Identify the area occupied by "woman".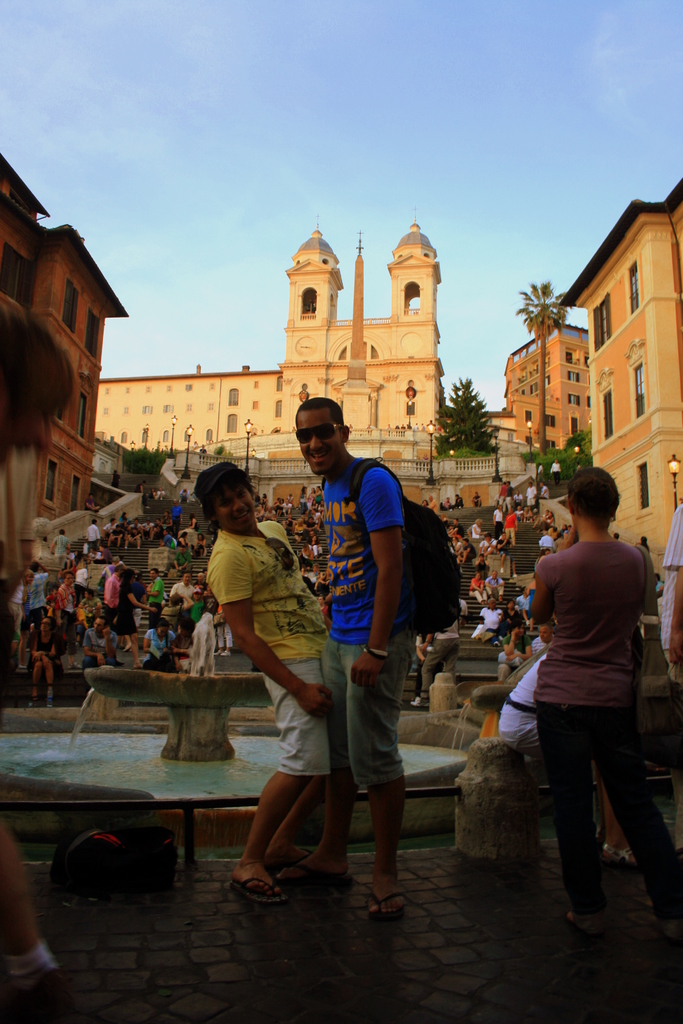
Area: (left=177, top=529, right=188, bottom=548).
